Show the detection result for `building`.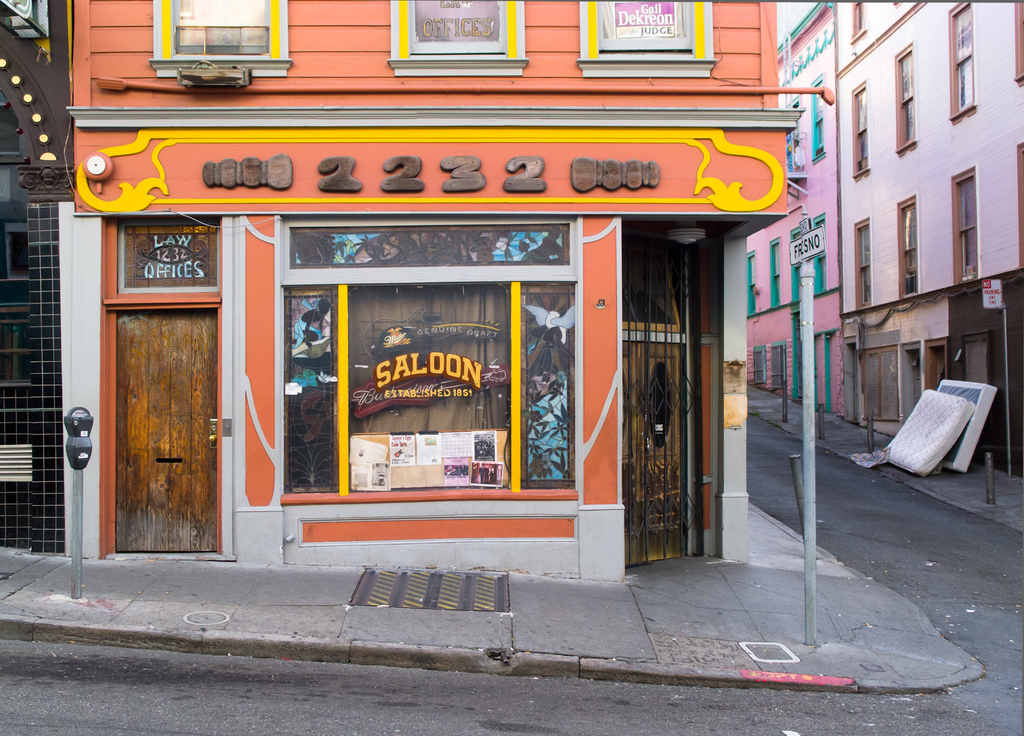
745/0/838/415.
